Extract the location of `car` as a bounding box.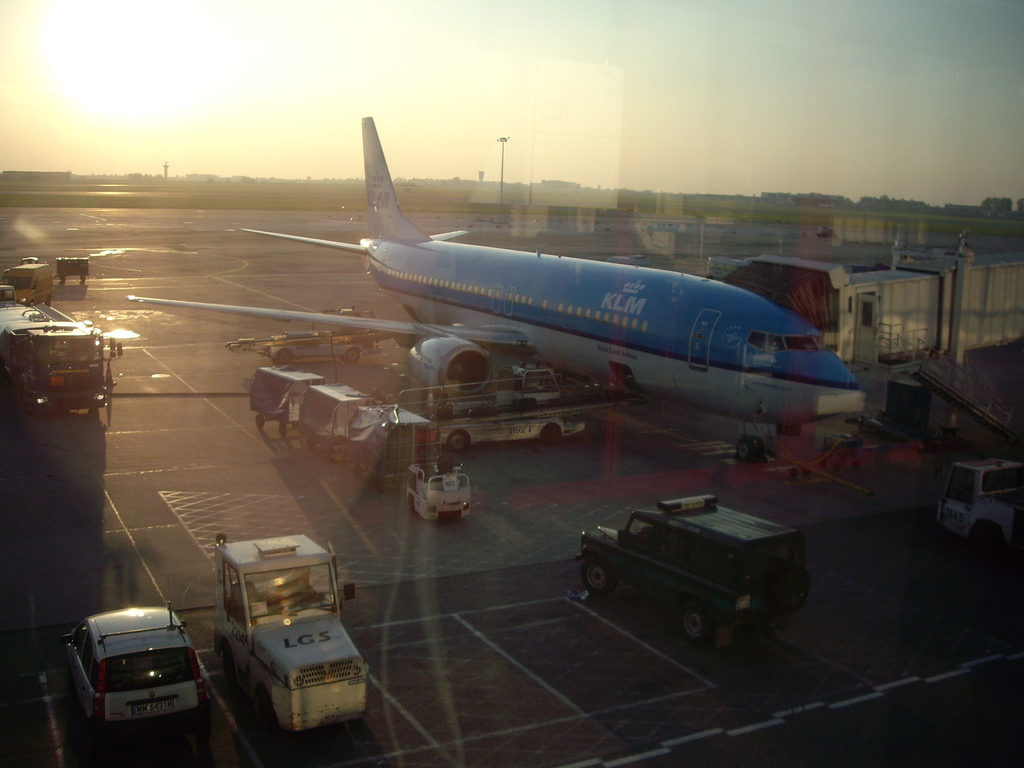
57,612,204,749.
